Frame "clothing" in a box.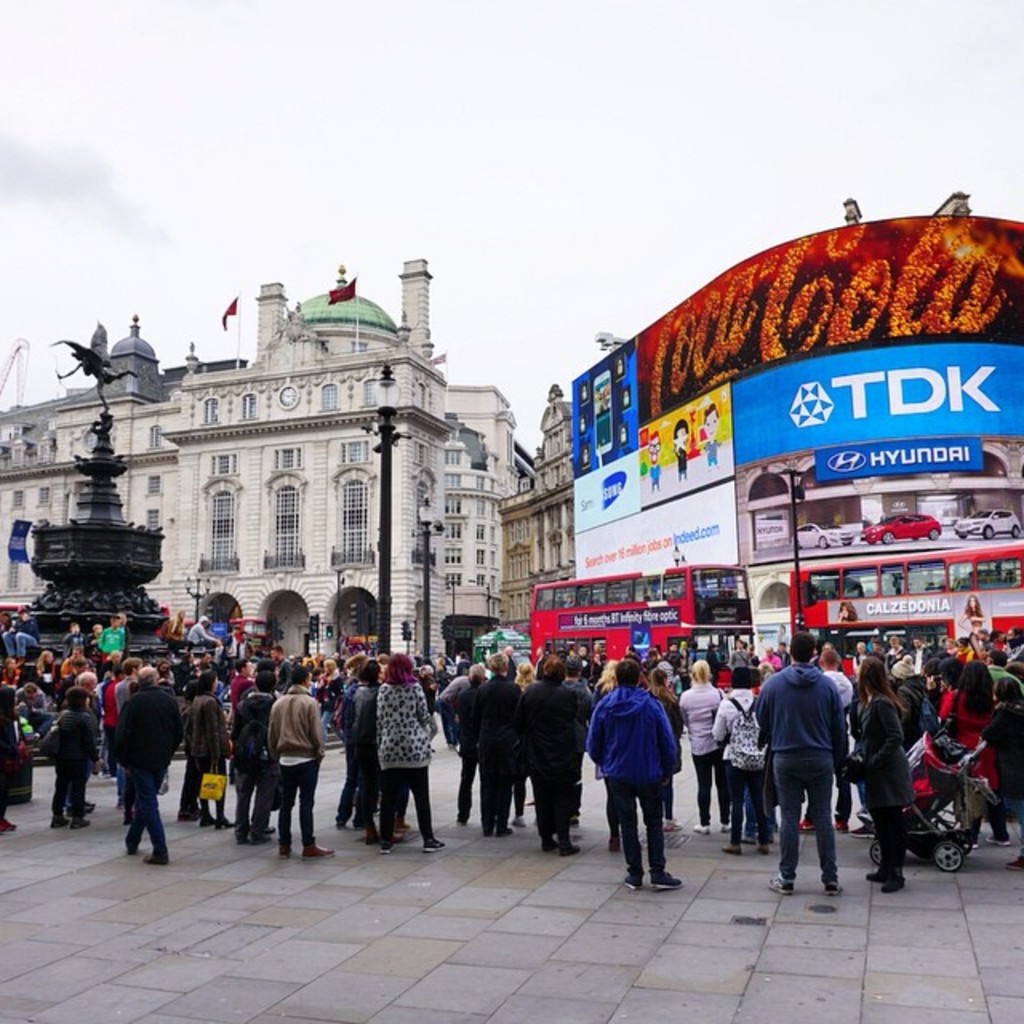
(left=678, top=678, right=725, bottom=818).
